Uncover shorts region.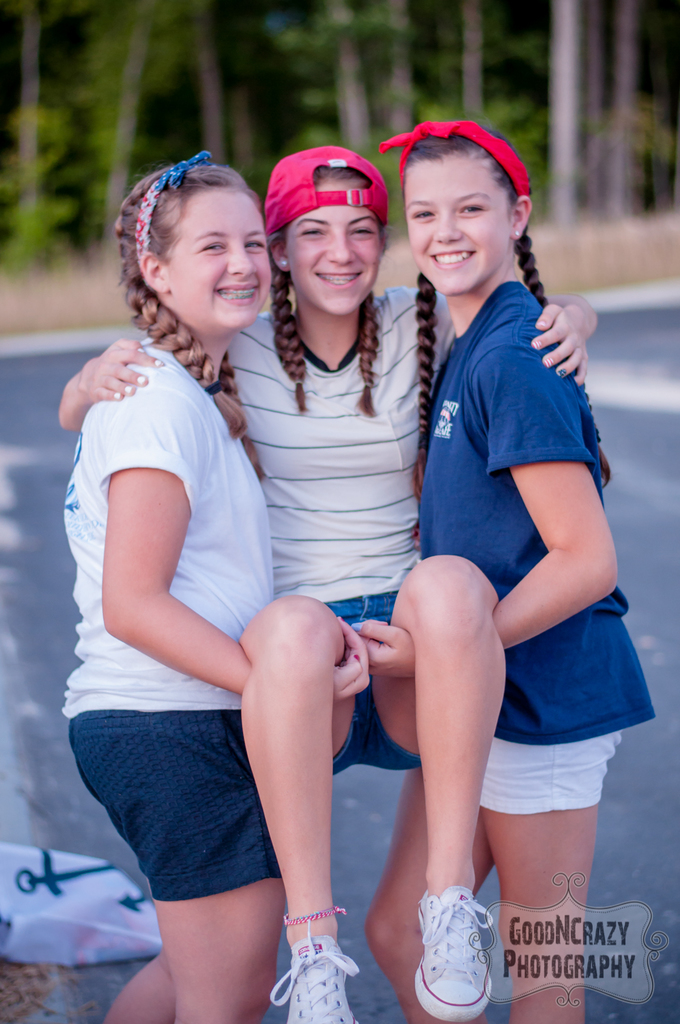
Uncovered: select_region(472, 728, 625, 812).
